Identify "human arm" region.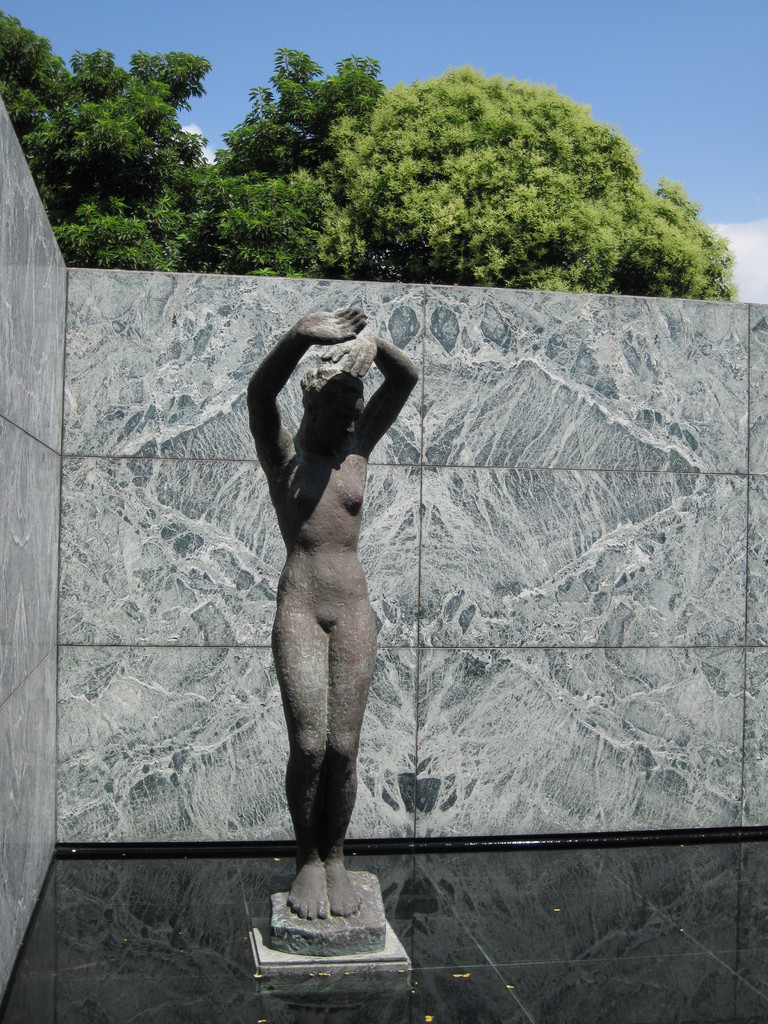
Region: rect(350, 334, 420, 479).
